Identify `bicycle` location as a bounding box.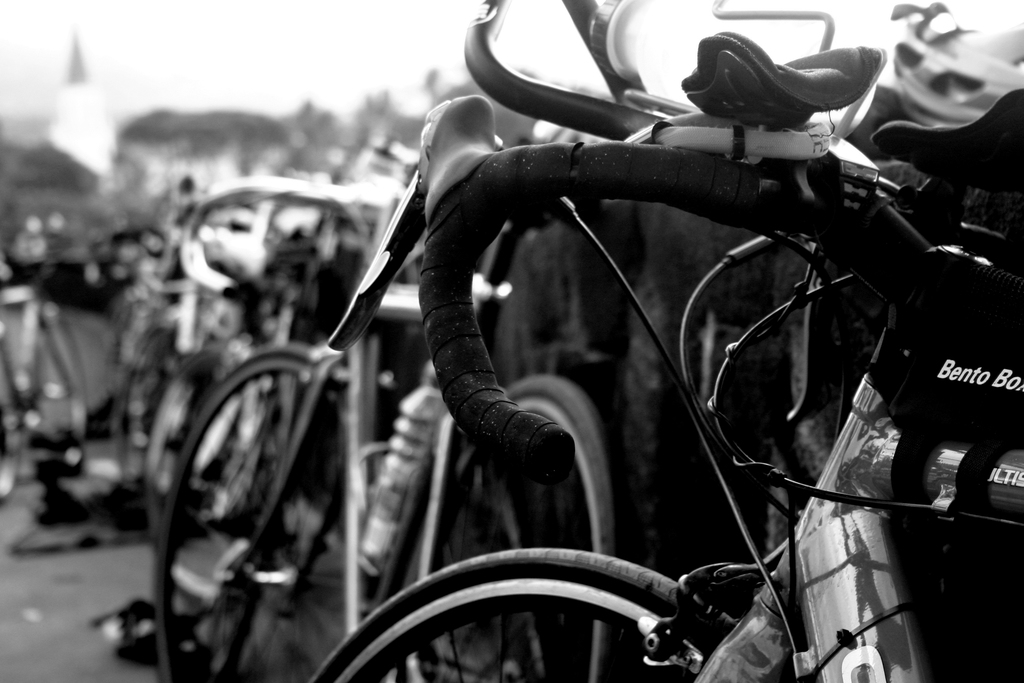
{"left": 315, "top": 0, "right": 1023, "bottom": 682}.
